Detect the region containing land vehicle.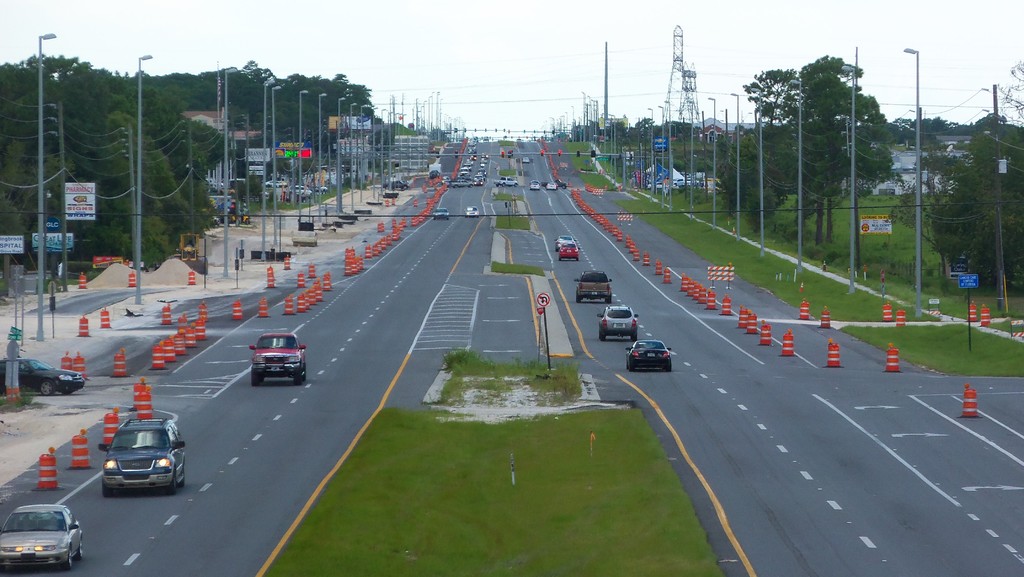
540 176 568 191.
